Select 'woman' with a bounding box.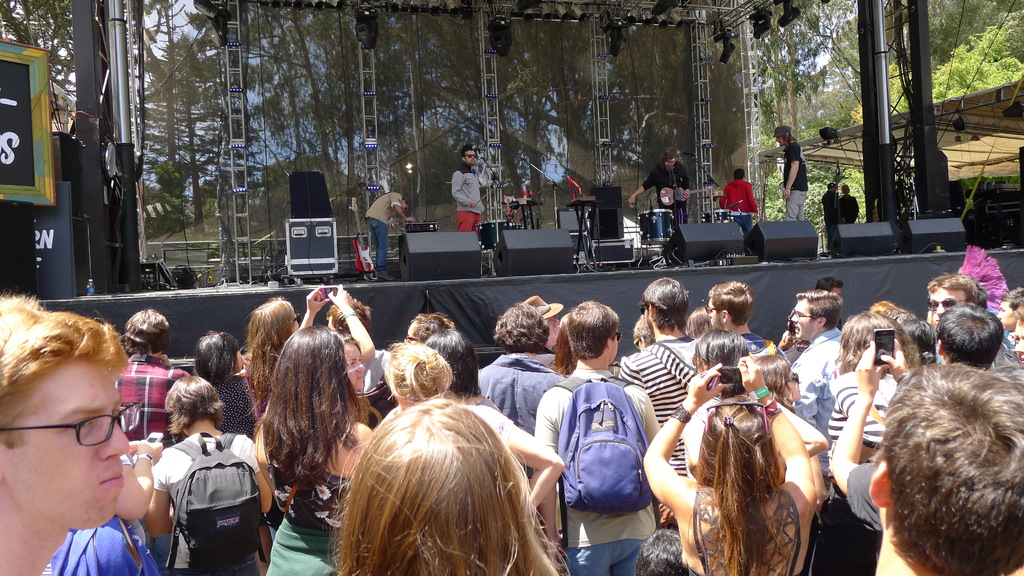
BBox(379, 339, 565, 515).
